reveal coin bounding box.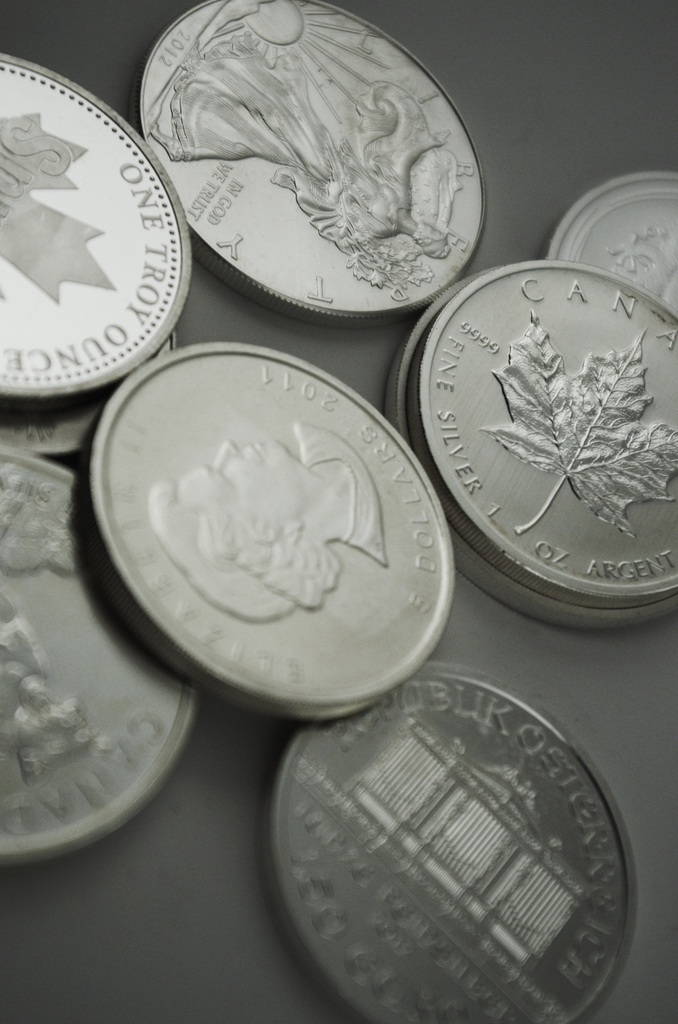
Revealed: (422, 257, 677, 615).
